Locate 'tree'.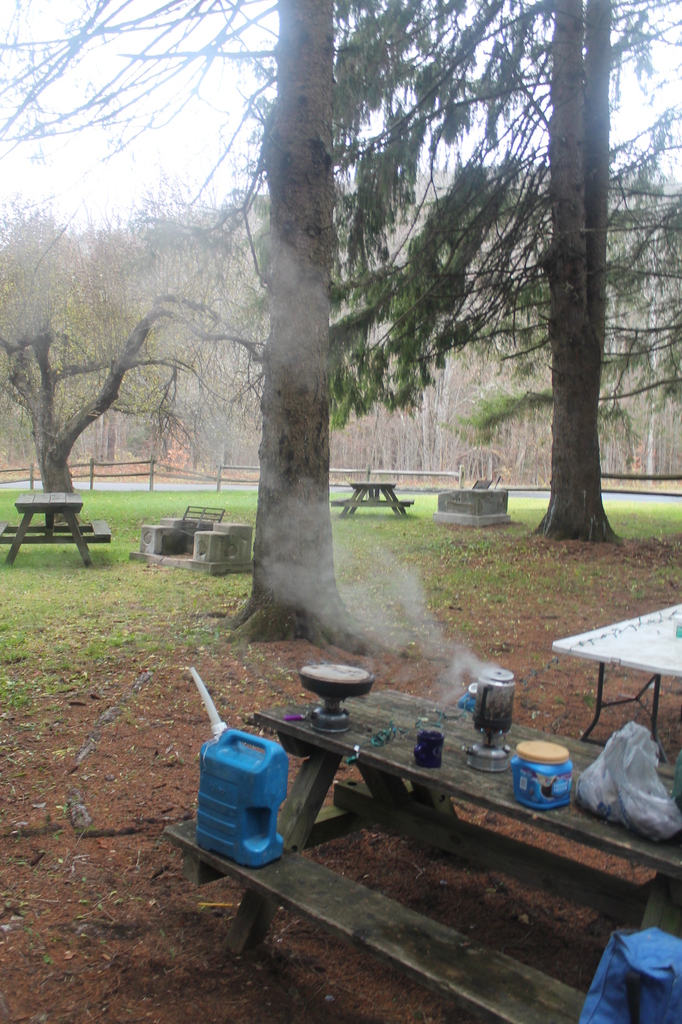
Bounding box: [left=228, top=0, right=681, bottom=547].
